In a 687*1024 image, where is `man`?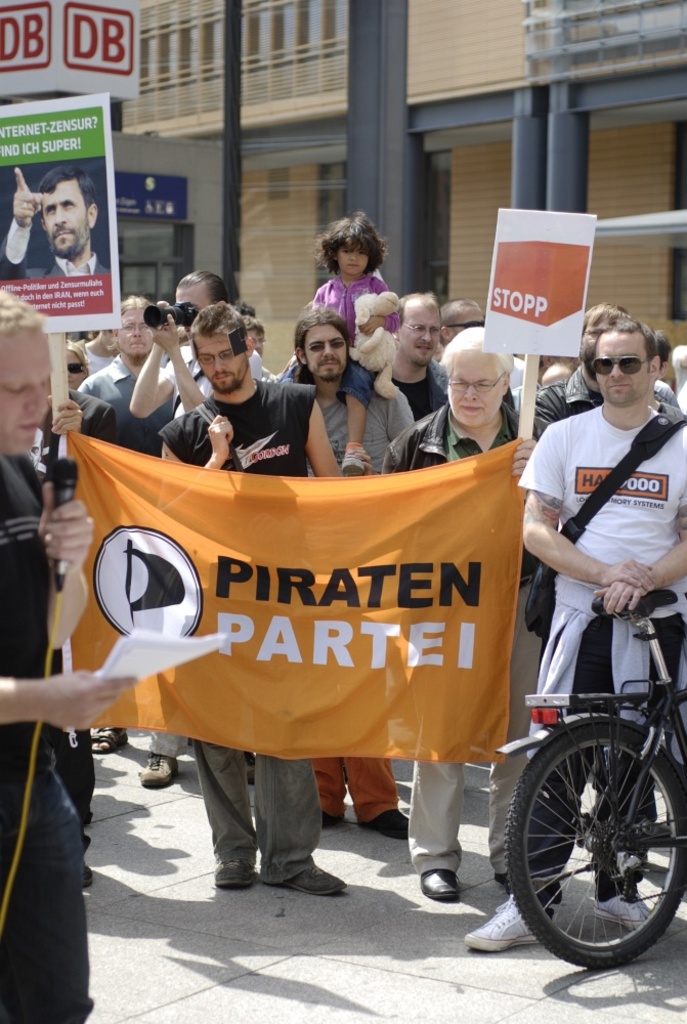
(652, 331, 672, 388).
